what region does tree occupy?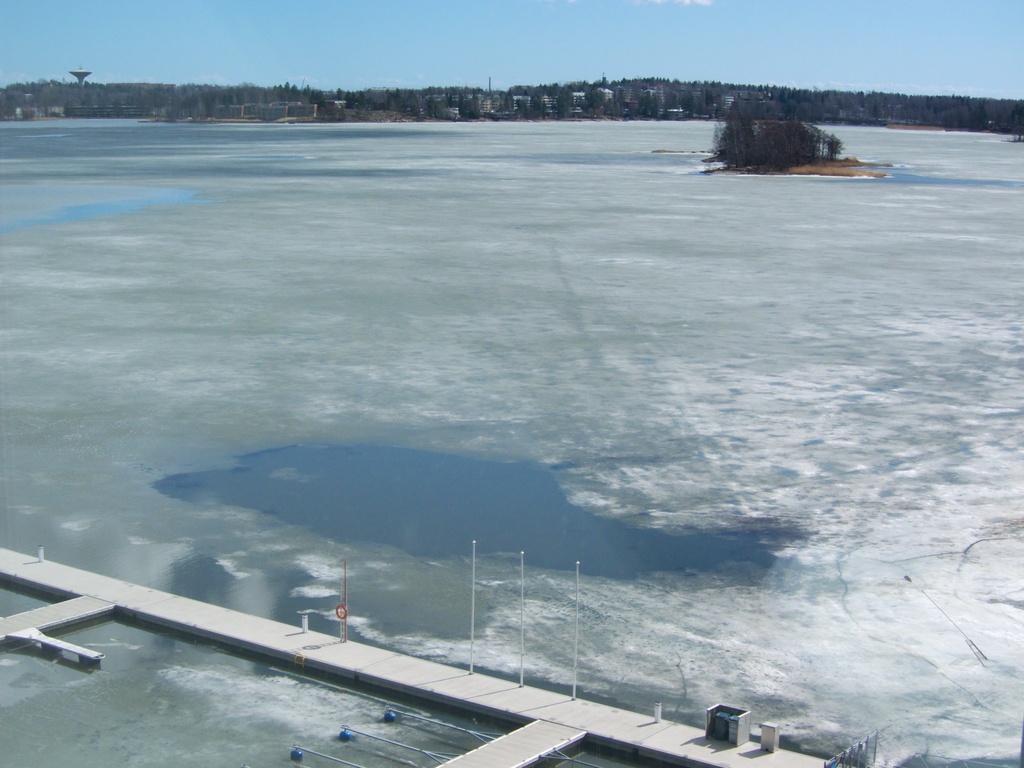
<region>712, 98, 837, 189</region>.
